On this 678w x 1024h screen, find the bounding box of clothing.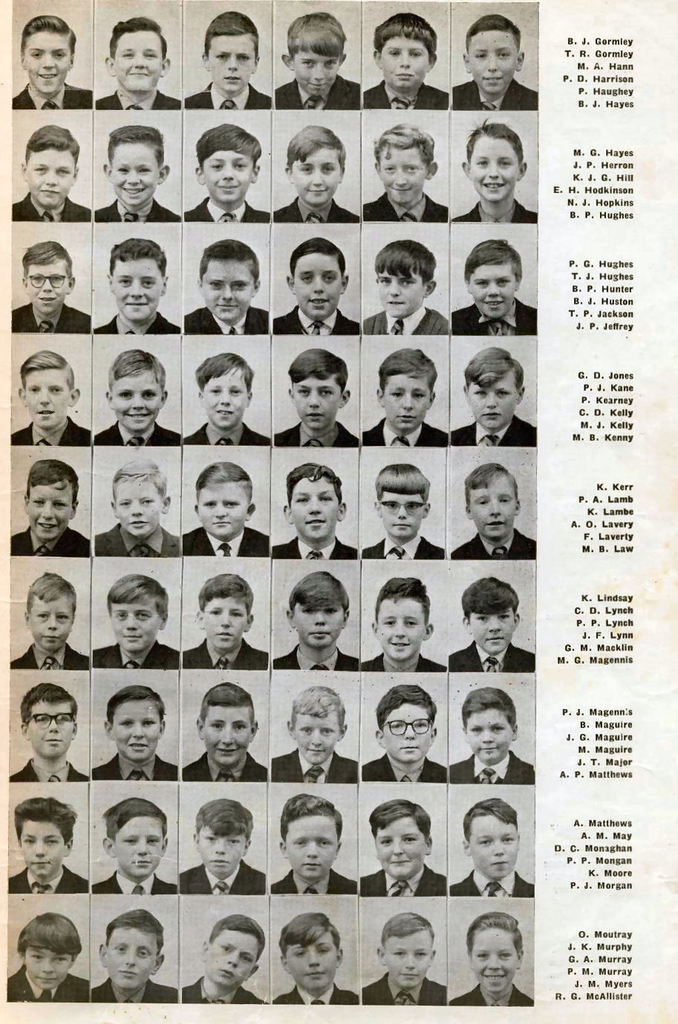
Bounding box: 12, 78, 91, 110.
